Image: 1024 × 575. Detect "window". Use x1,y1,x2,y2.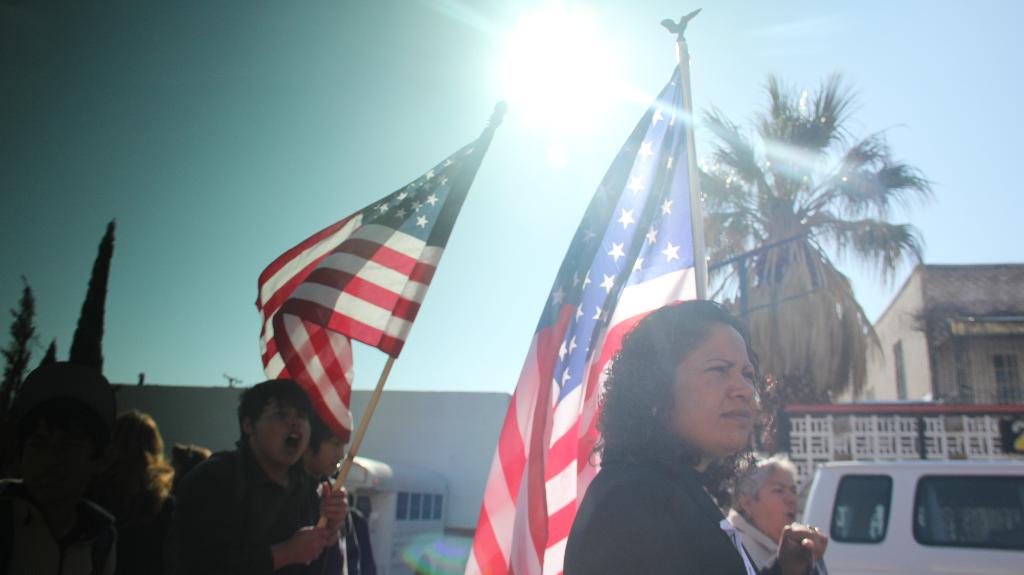
991,349,1023,411.
